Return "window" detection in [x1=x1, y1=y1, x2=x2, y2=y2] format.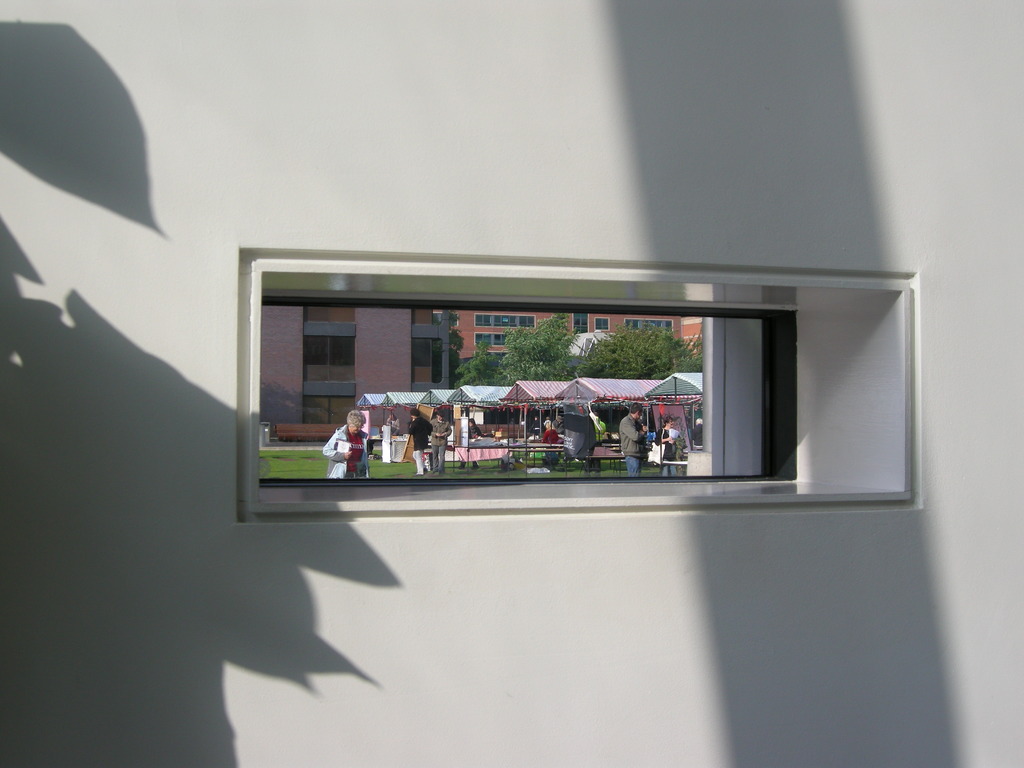
[x1=412, y1=310, x2=444, y2=327].
